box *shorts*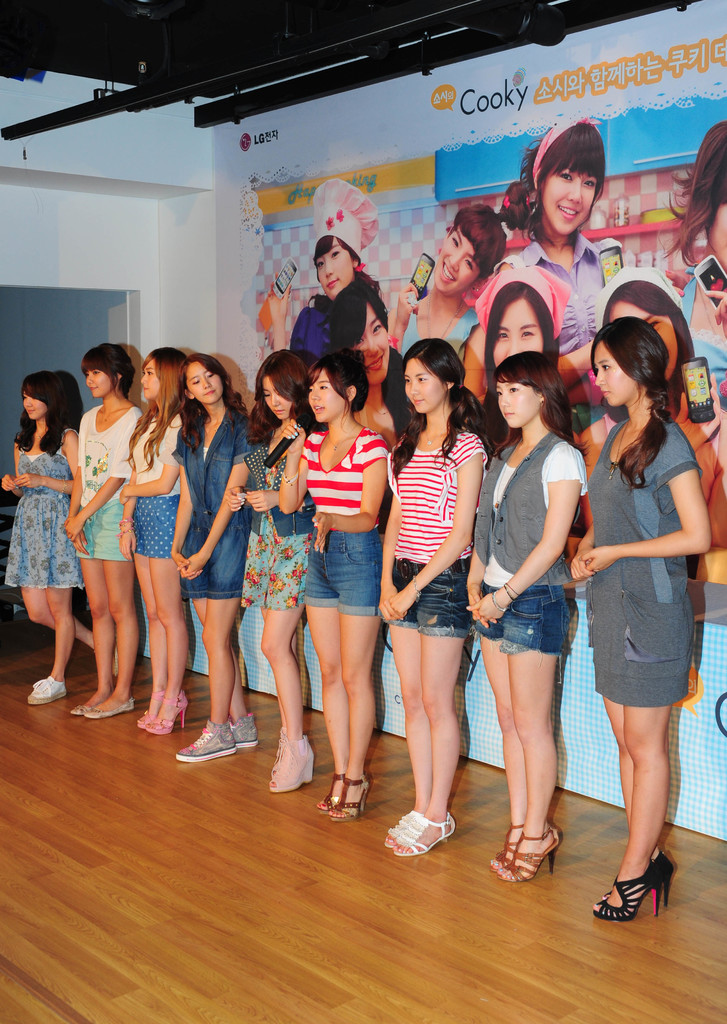
(left=72, top=492, right=128, bottom=564)
